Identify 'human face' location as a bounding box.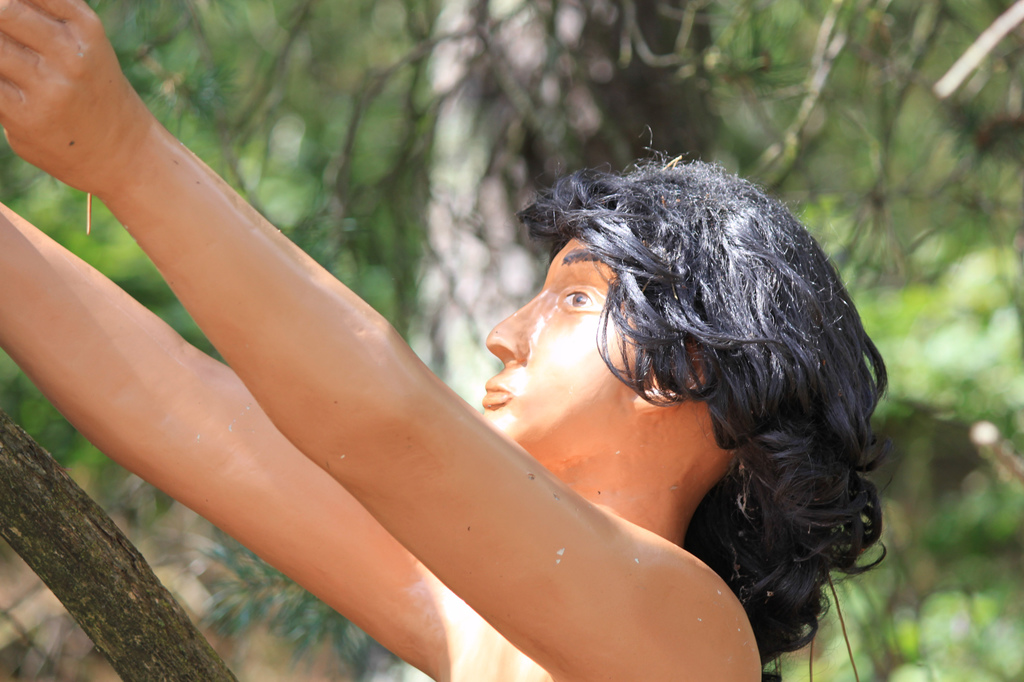
<bbox>481, 236, 651, 440</bbox>.
